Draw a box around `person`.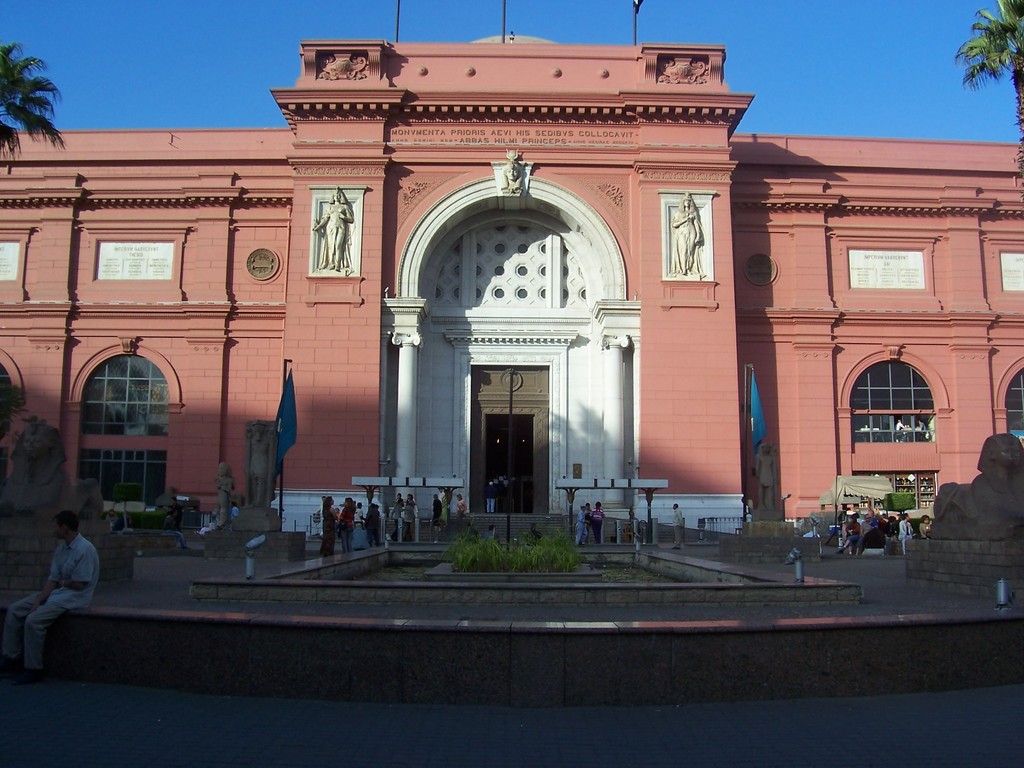
922, 511, 934, 538.
